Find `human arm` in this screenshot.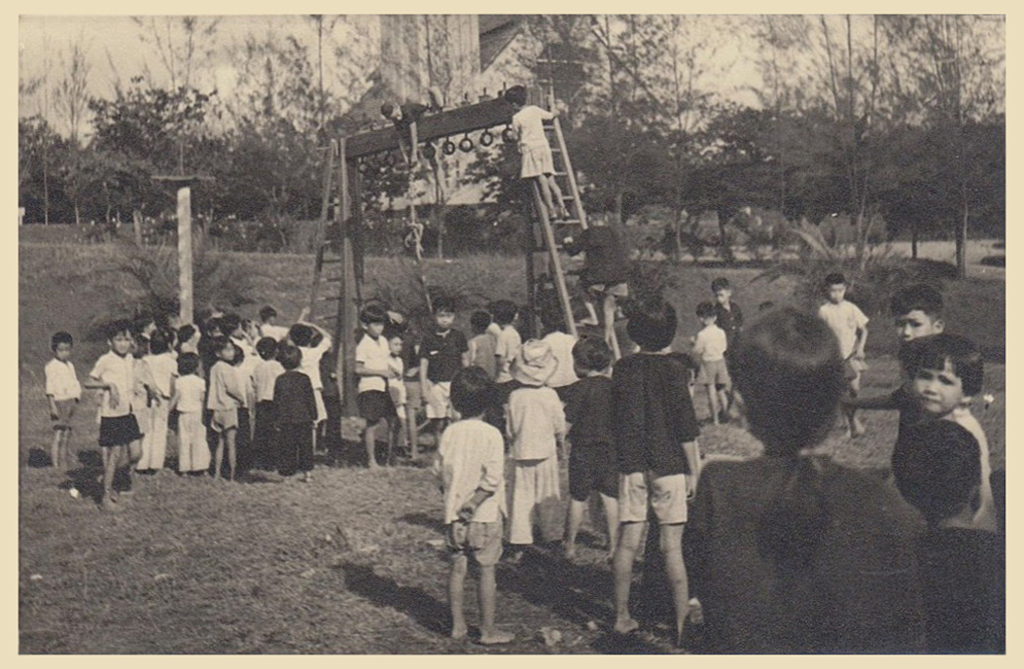
The bounding box for `human arm` is <region>352, 344, 398, 376</region>.
